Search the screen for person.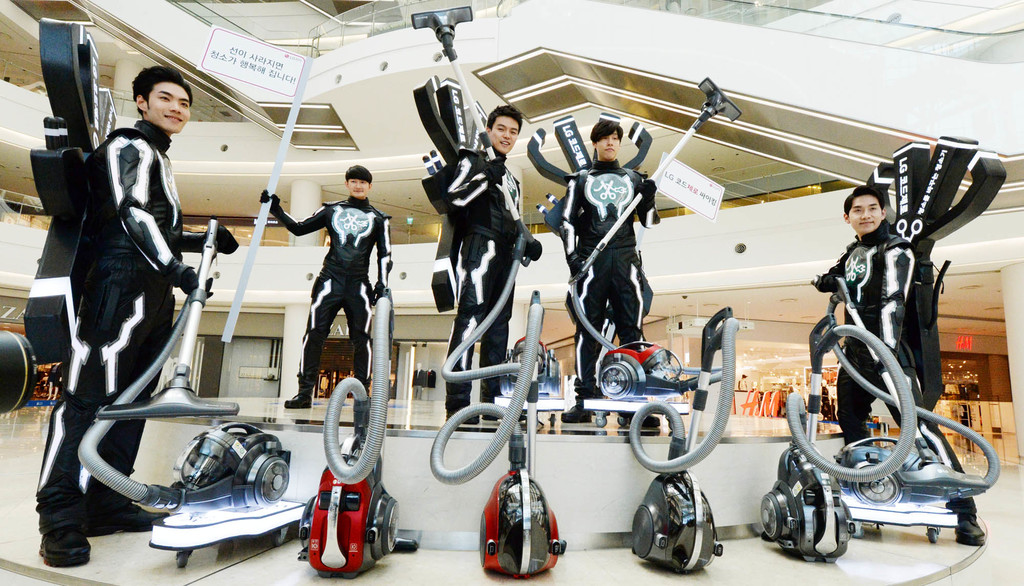
Found at box(550, 115, 669, 426).
